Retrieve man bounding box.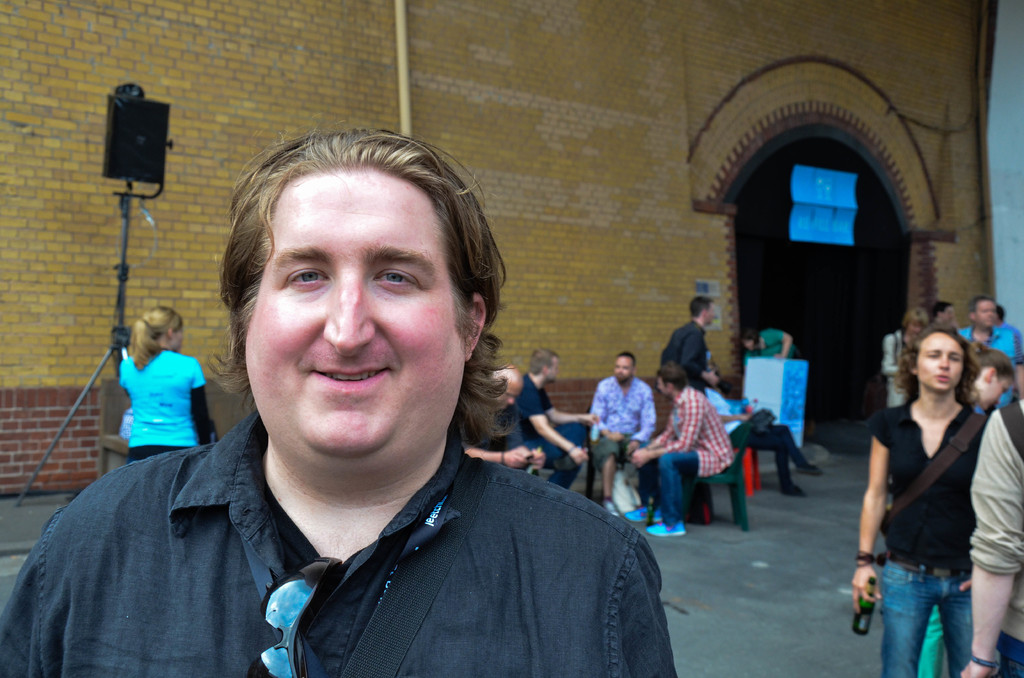
Bounding box: {"x1": 0, "y1": 129, "x2": 678, "y2": 677}.
